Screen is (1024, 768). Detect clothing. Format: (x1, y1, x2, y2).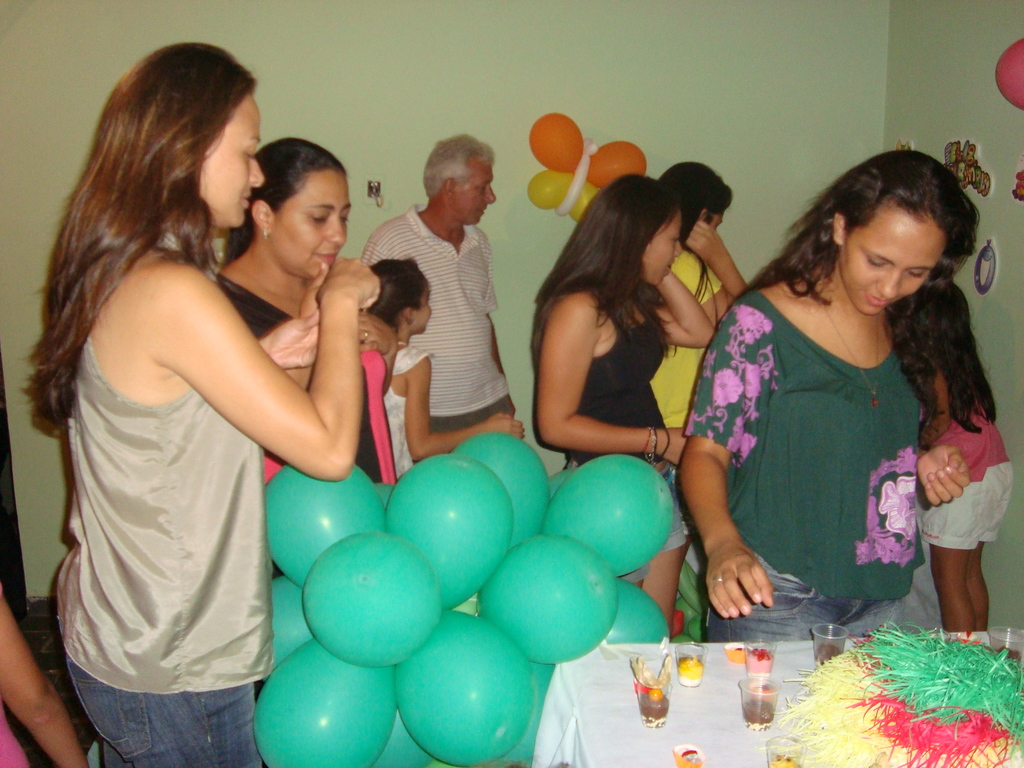
(566, 285, 689, 584).
